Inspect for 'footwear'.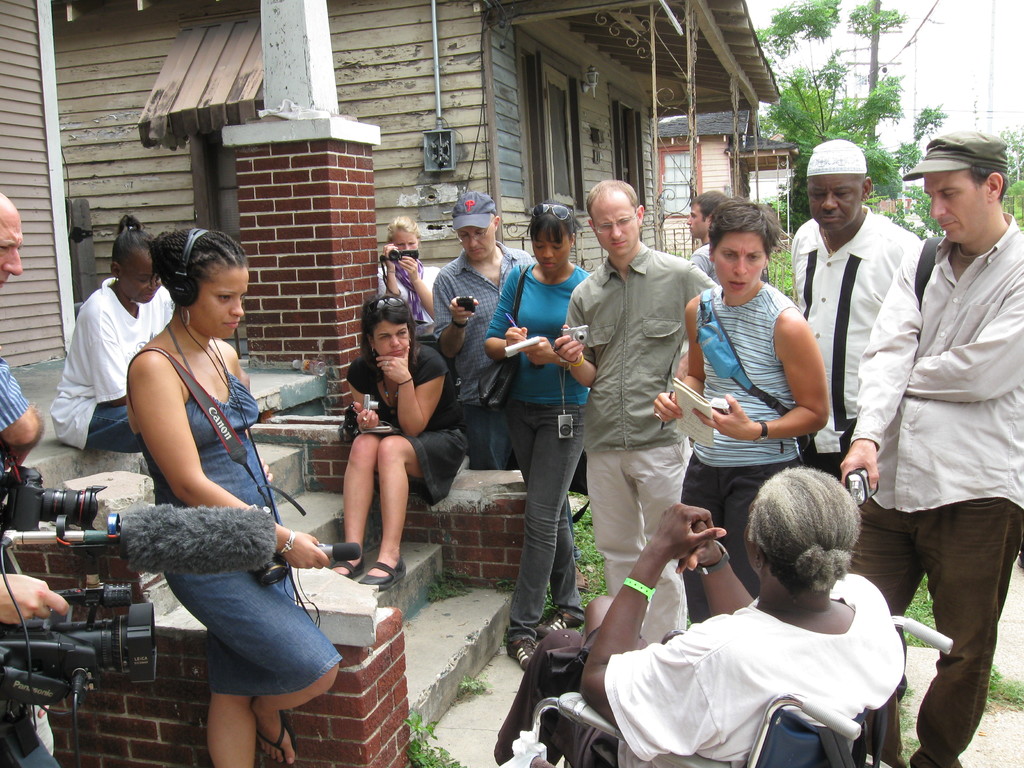
Inspection: {"left": 255, "top": 711, "right": 295, "bottom": 765}.
